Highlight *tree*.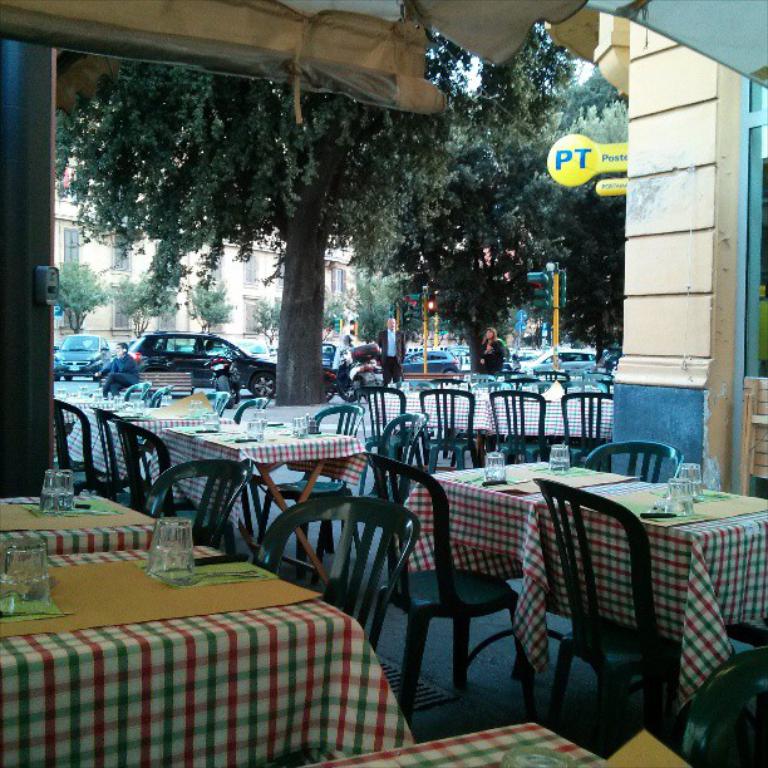
Highlighted region: 50 256 105 338.
